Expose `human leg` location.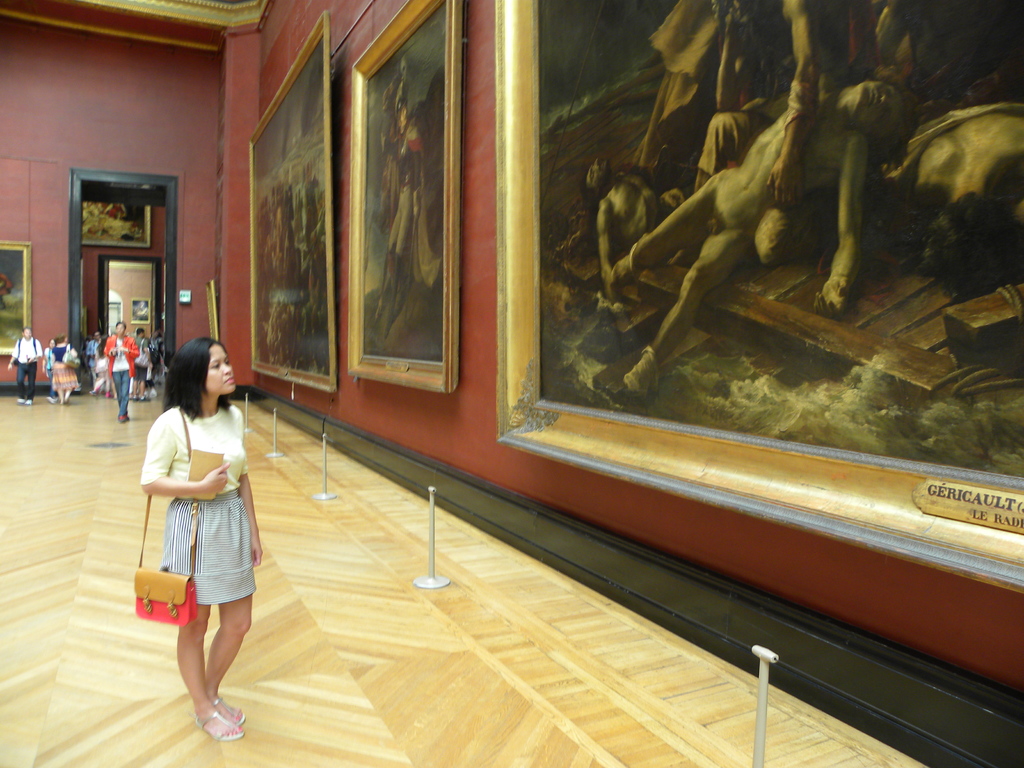
Exposed at 616,227,714,389.
